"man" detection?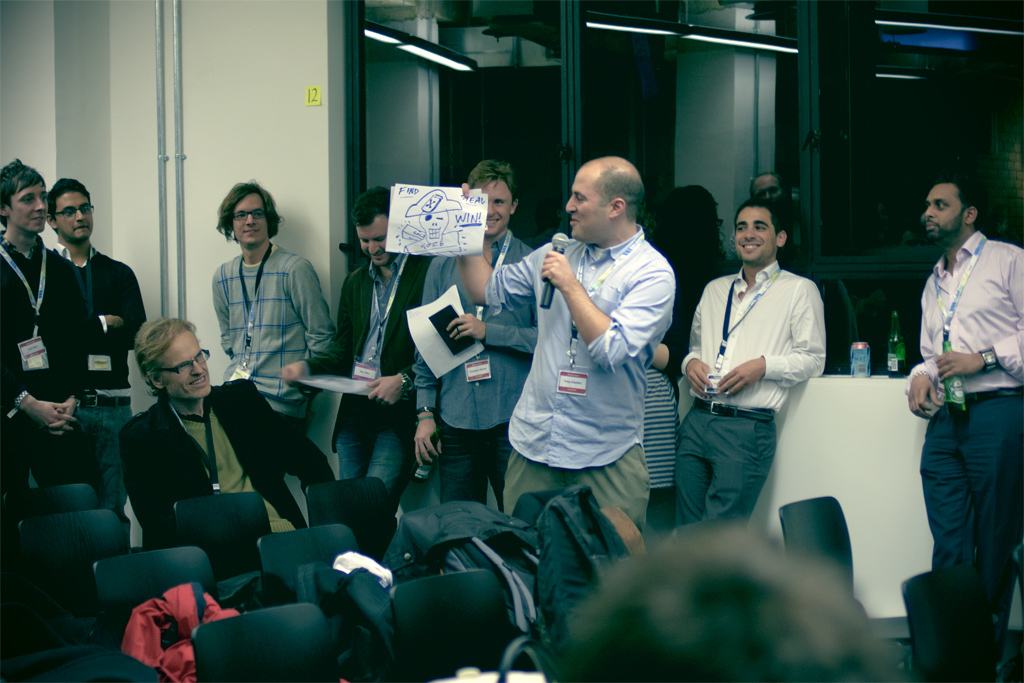
bbox=[279, 184, 431, 512]
